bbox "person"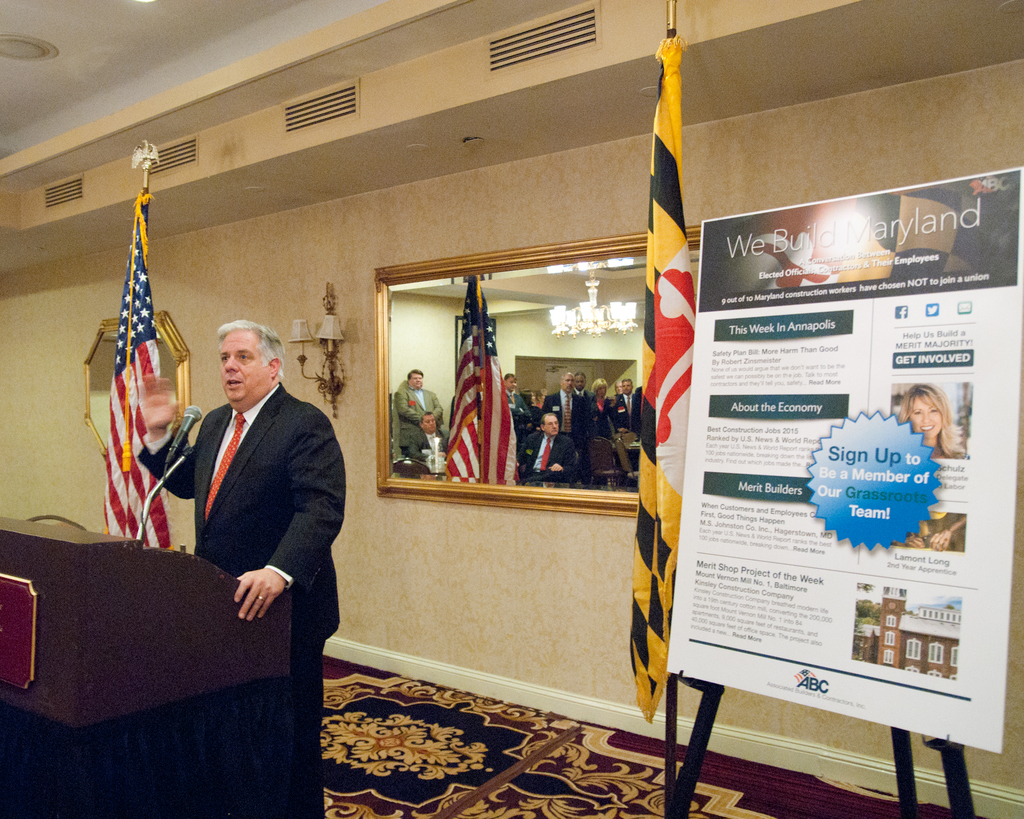
(580, 359, 627, 474)
